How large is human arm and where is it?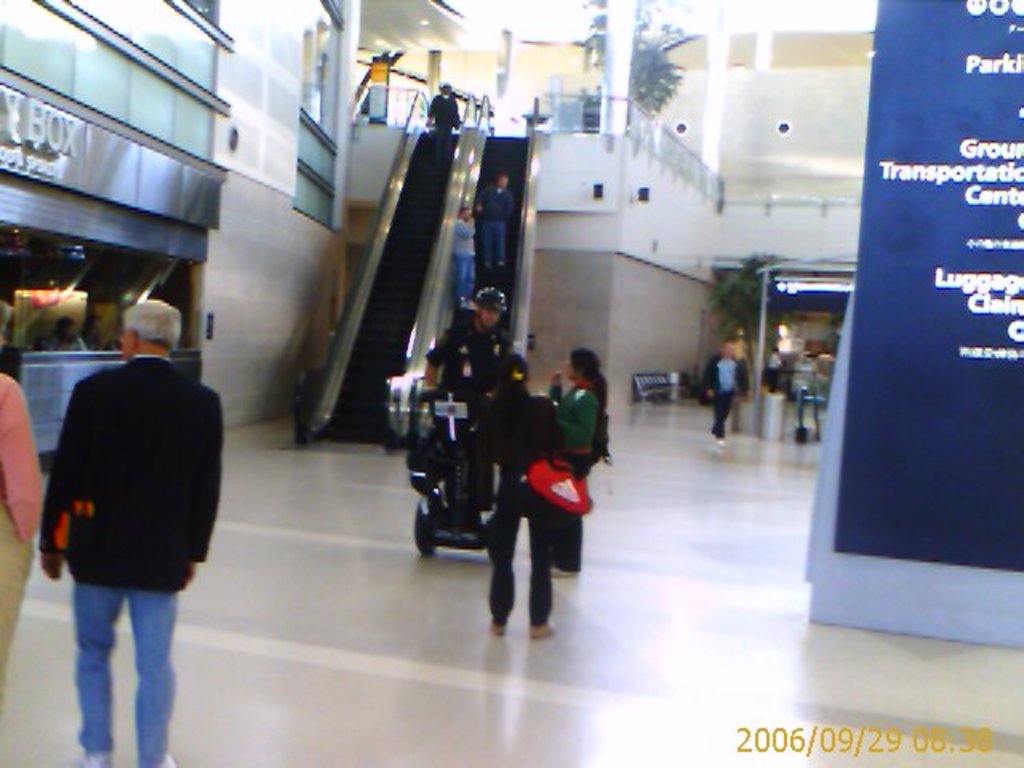
Bounding box: (left=549, top=368, right=566, bottom=398).
